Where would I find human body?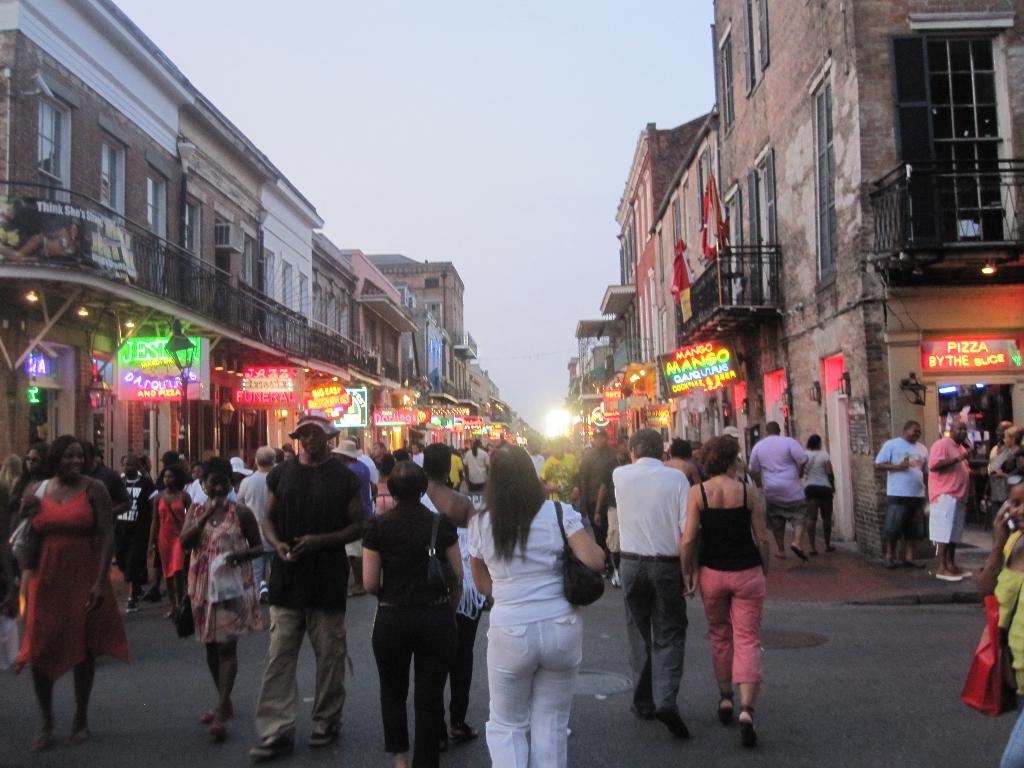
At bbox=[925, 431, 972, 582].
